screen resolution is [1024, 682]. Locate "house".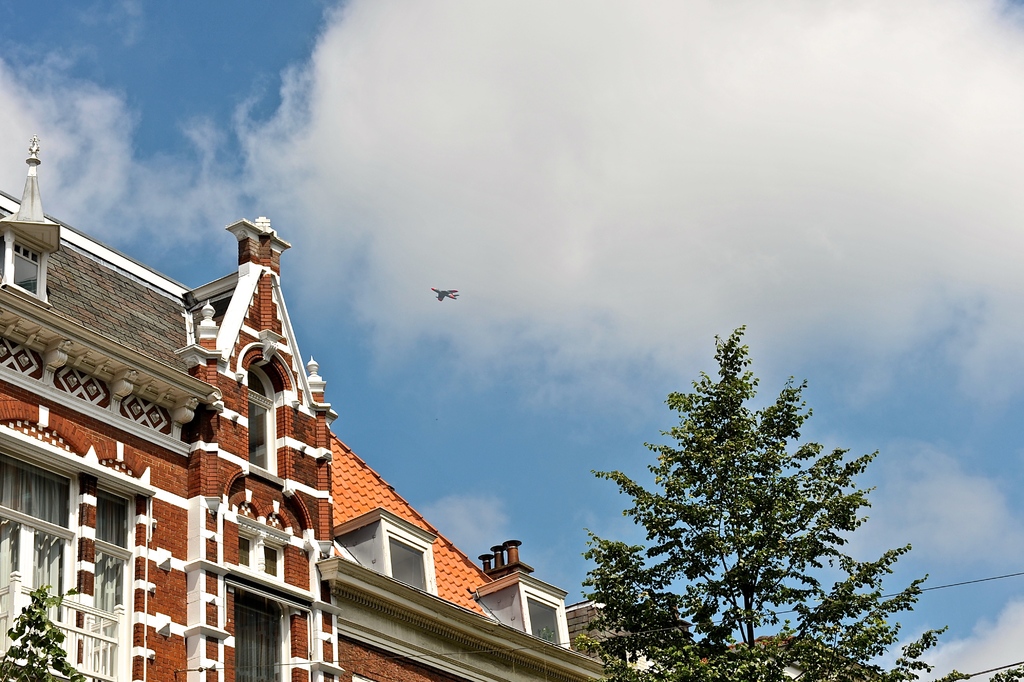
0,138,644,681.
